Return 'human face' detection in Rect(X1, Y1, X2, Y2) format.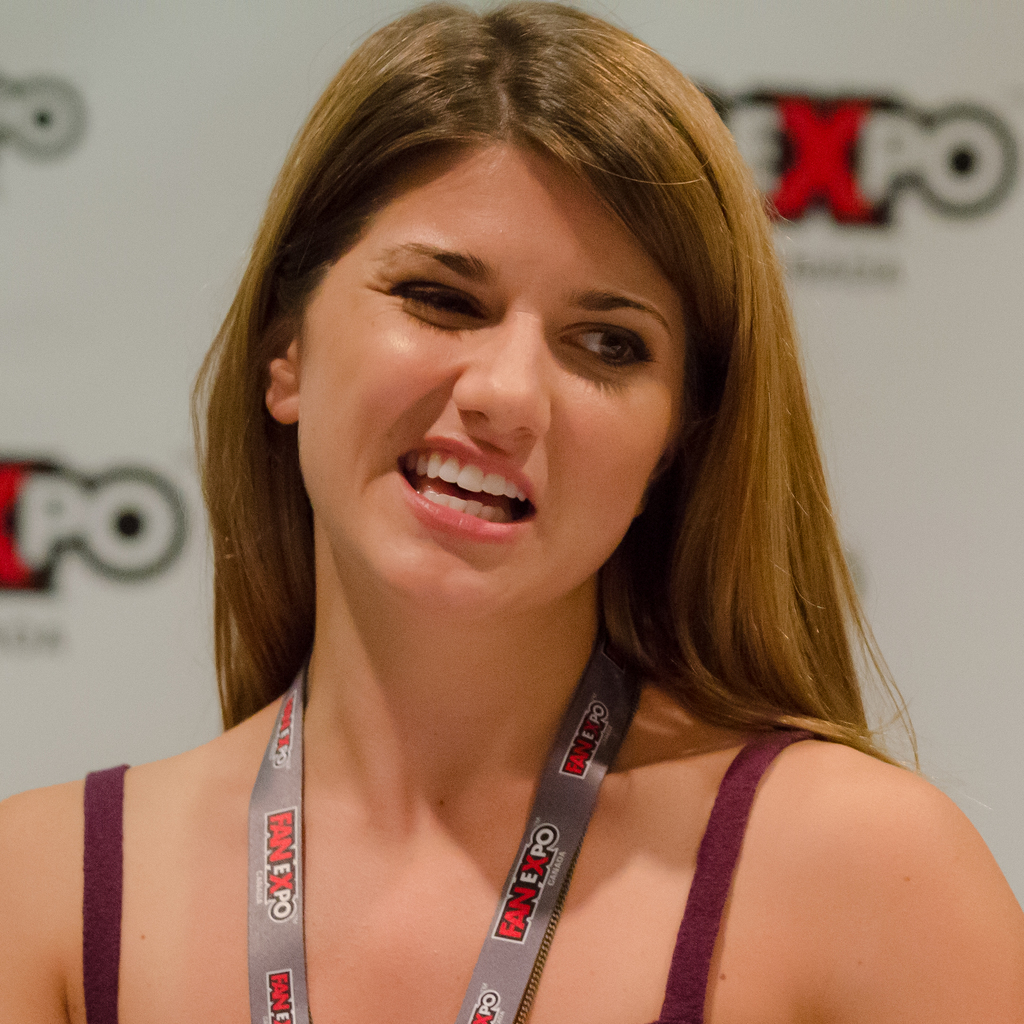
Rect(291, 154, 695, 614).
